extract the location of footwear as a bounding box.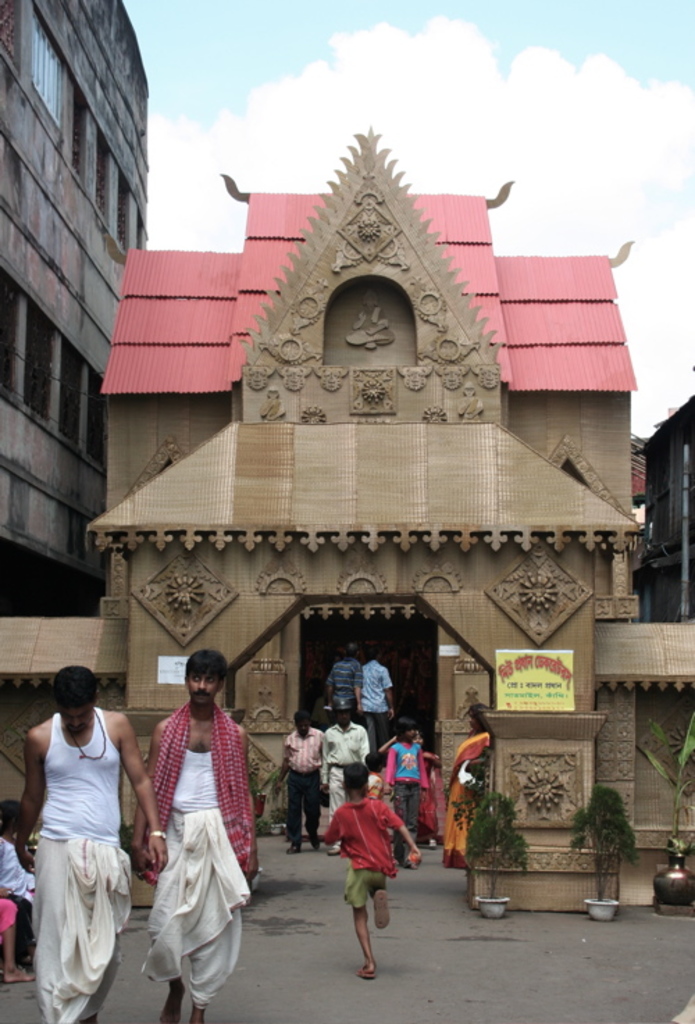
BBox(285, 843, 302, 854).
